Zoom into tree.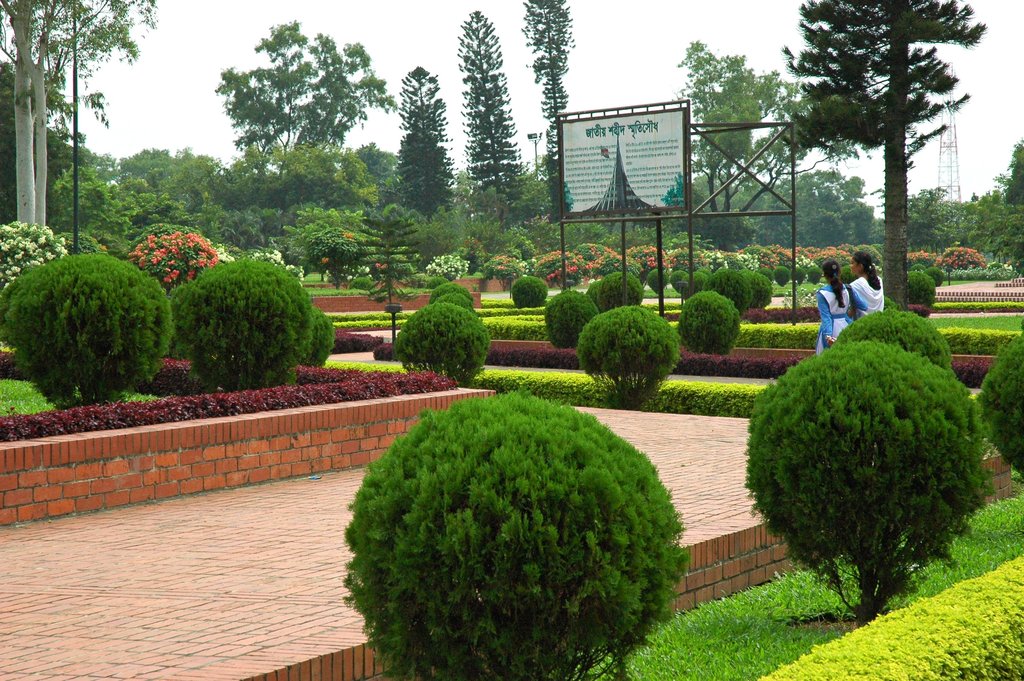
Zoom target: left=449, top=167, right=519, bottom=261.
